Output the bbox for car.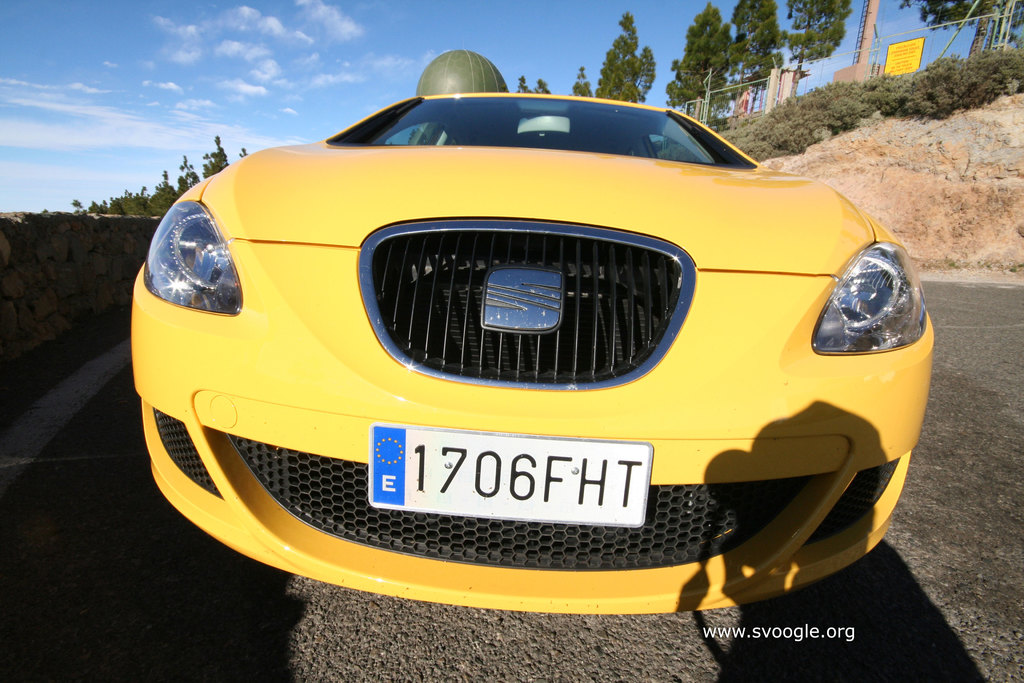
(127, 47, 943, 616).
